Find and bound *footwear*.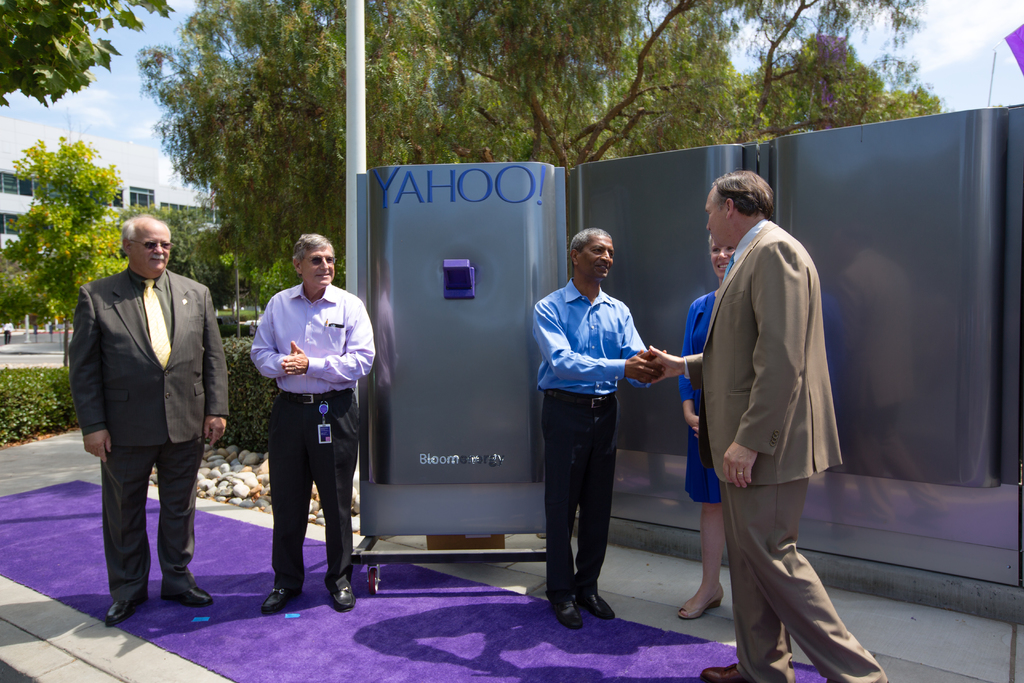
Bound: [x1=548, y1=597, x2=578, y2=630].
